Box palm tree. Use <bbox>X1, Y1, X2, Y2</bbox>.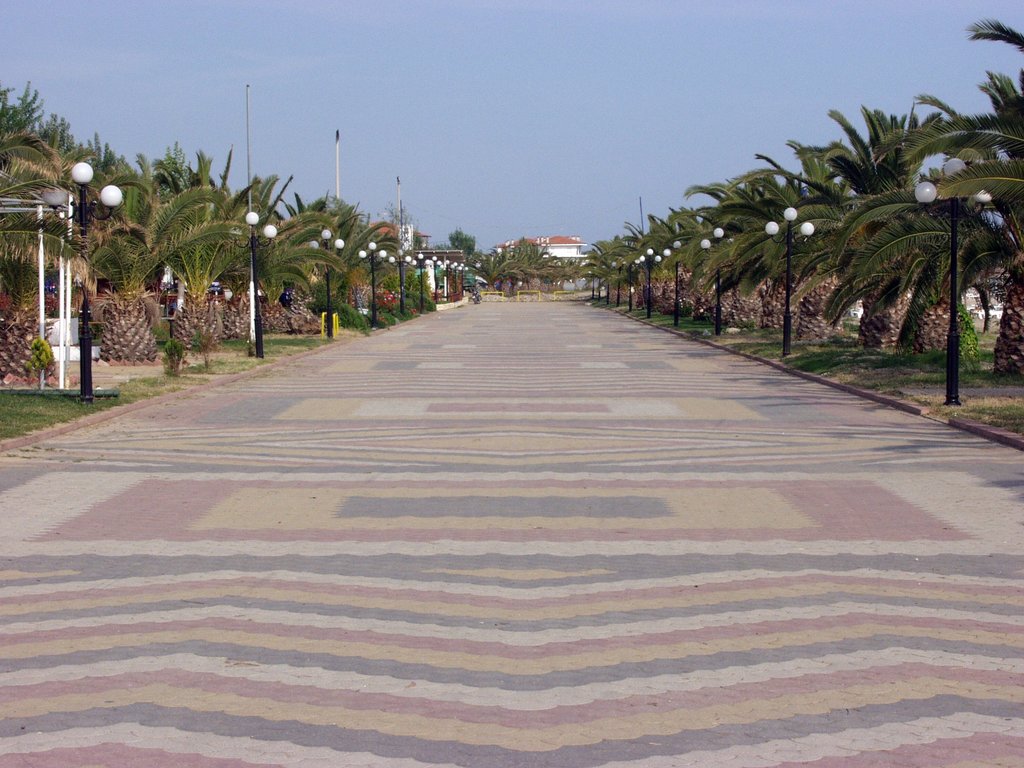
<bbox>376, 223, 412, 307</bbox>.
